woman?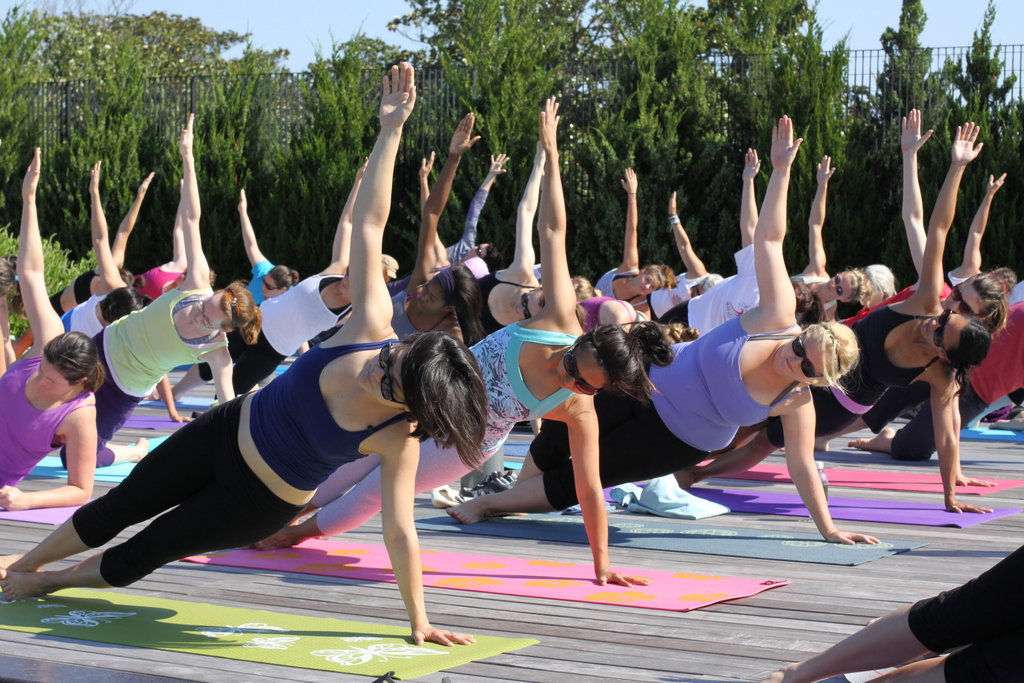
(left=245, top=92, right=650, bottom=588)
